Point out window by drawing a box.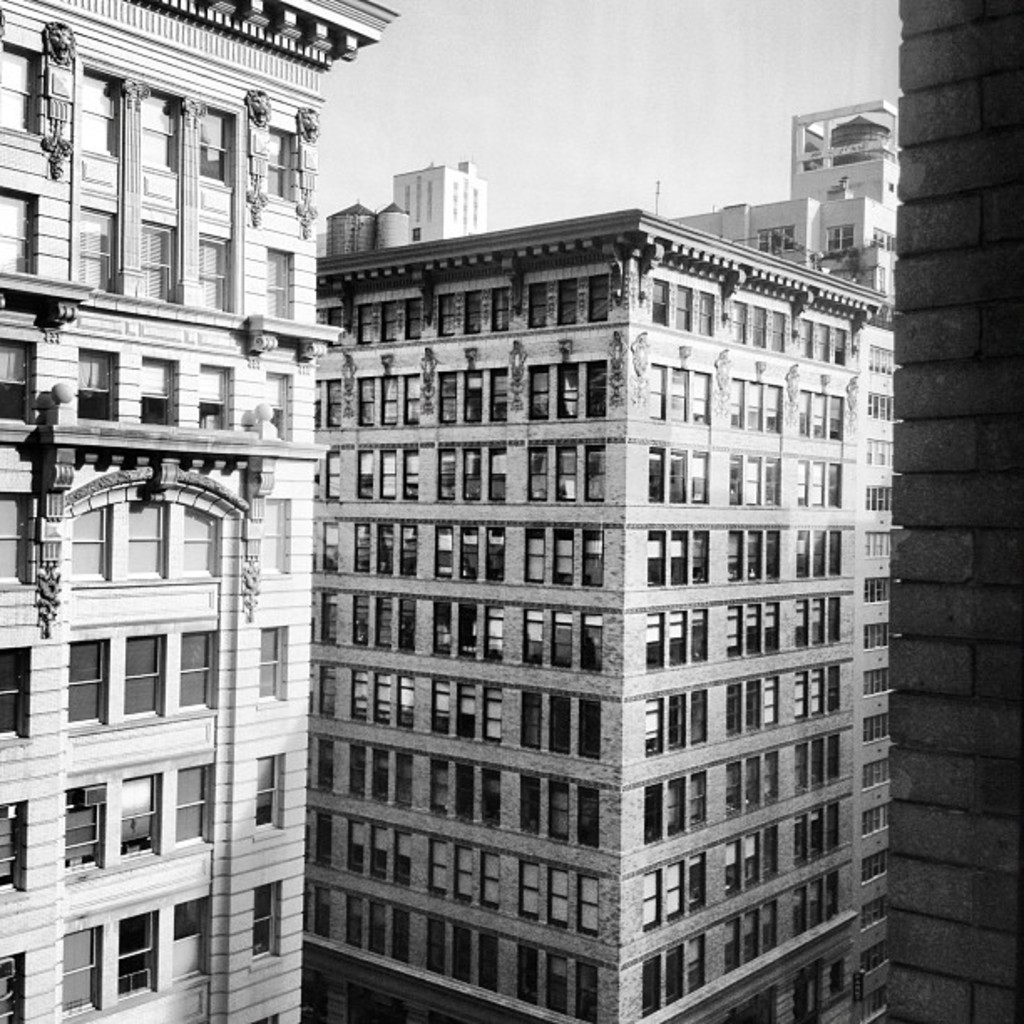
403,301,423,341.
